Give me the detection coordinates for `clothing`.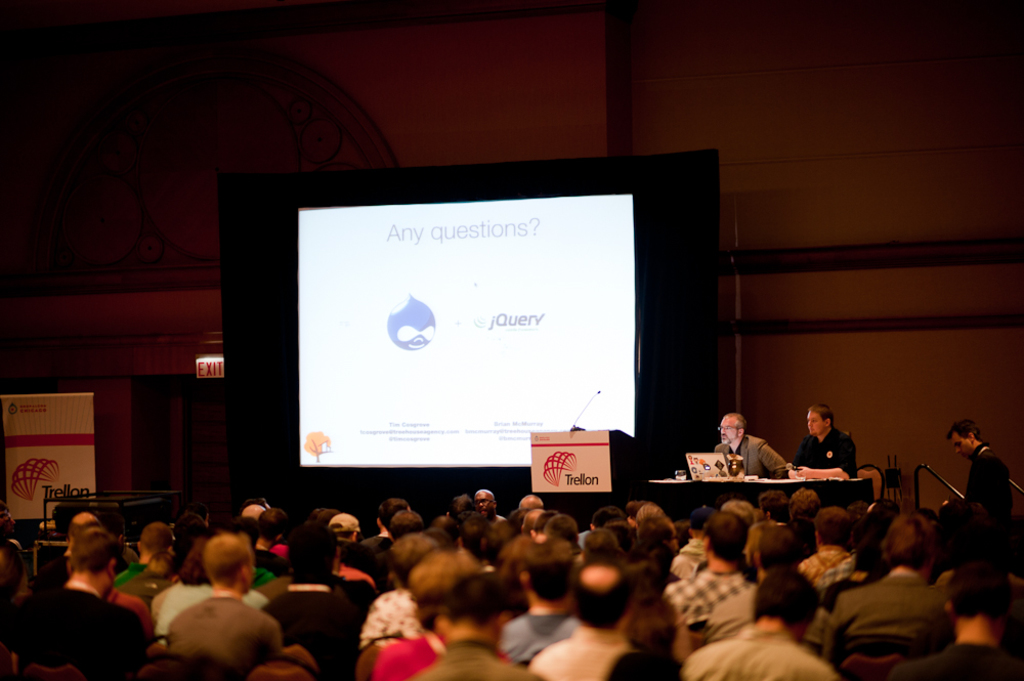
box=[792, 427, 858, 480].
